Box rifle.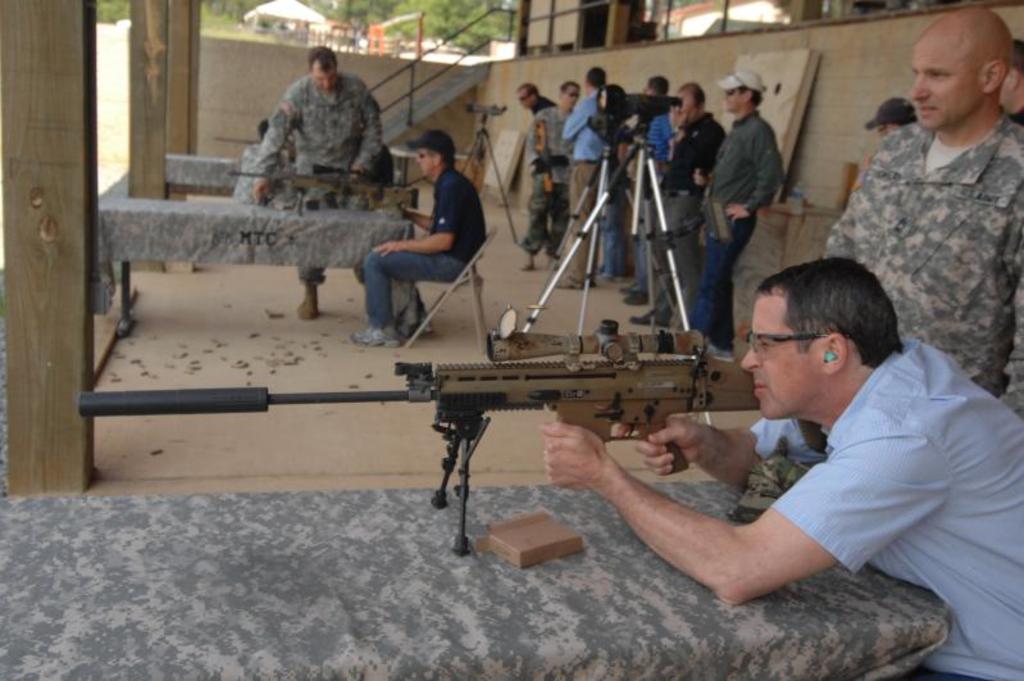
<bbox>67, 281, 822, 546</bbox>.
